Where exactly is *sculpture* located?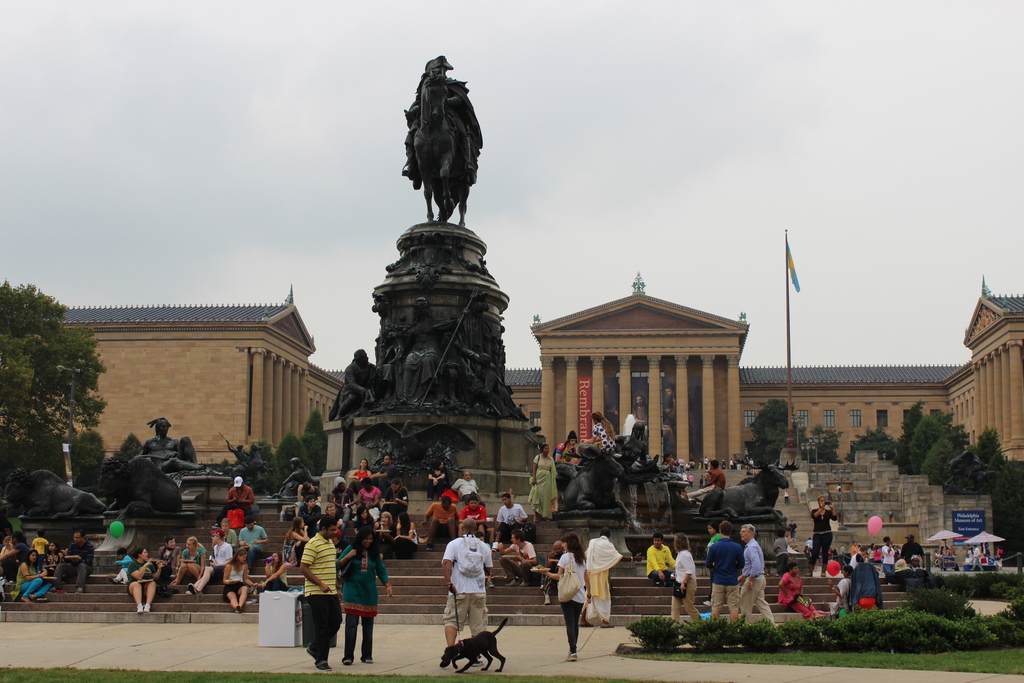
Its bounding box is pyautogui.locateOnScreen(945, 447, 1010, 493).
